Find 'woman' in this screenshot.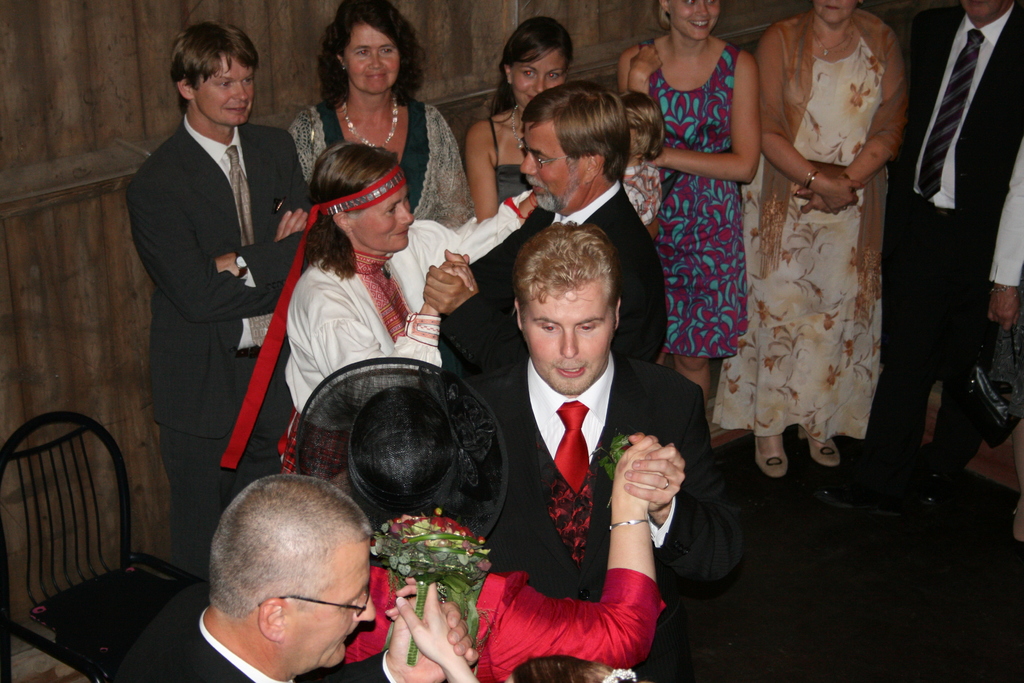
The bounding box for 'woman' is bbox=(295, 357, 675, 682).
